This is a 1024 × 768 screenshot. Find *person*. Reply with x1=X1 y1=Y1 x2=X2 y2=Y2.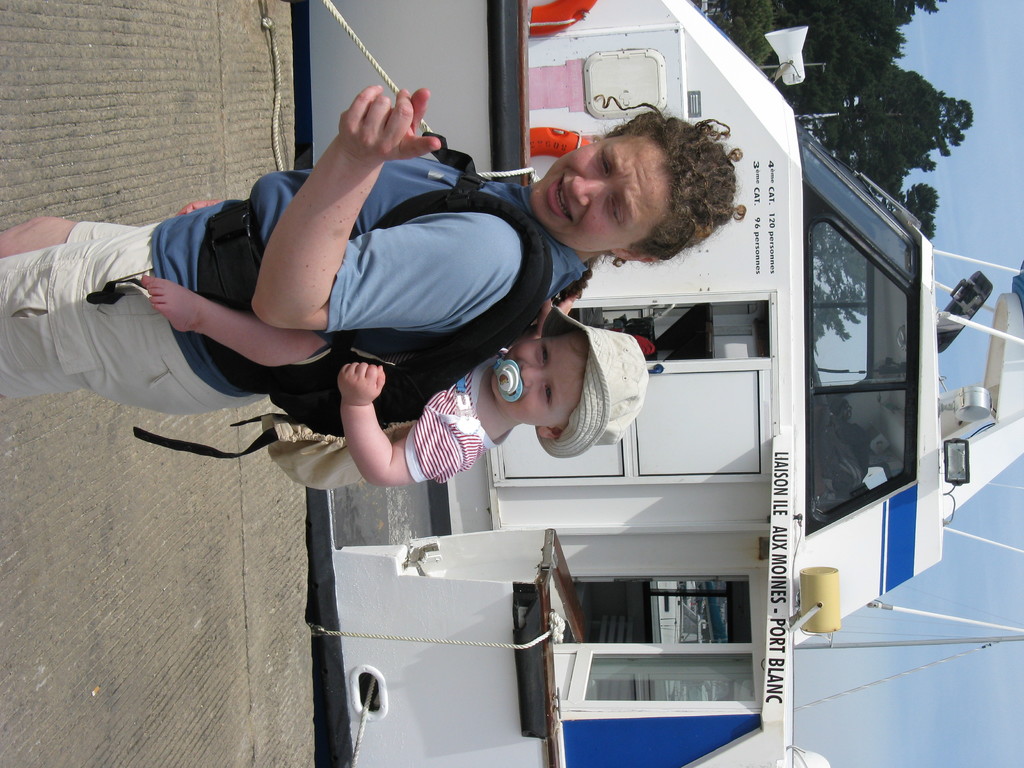
x1=0 y1=86 x2=743 y2=415.
